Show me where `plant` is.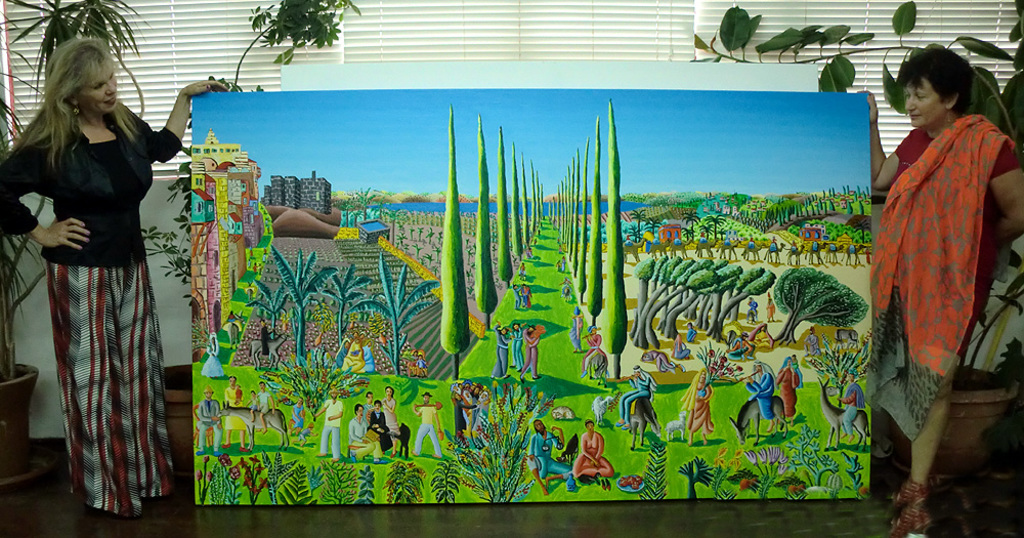
`plant` is at (left=961, top=16, right=1023, bottom=391).
